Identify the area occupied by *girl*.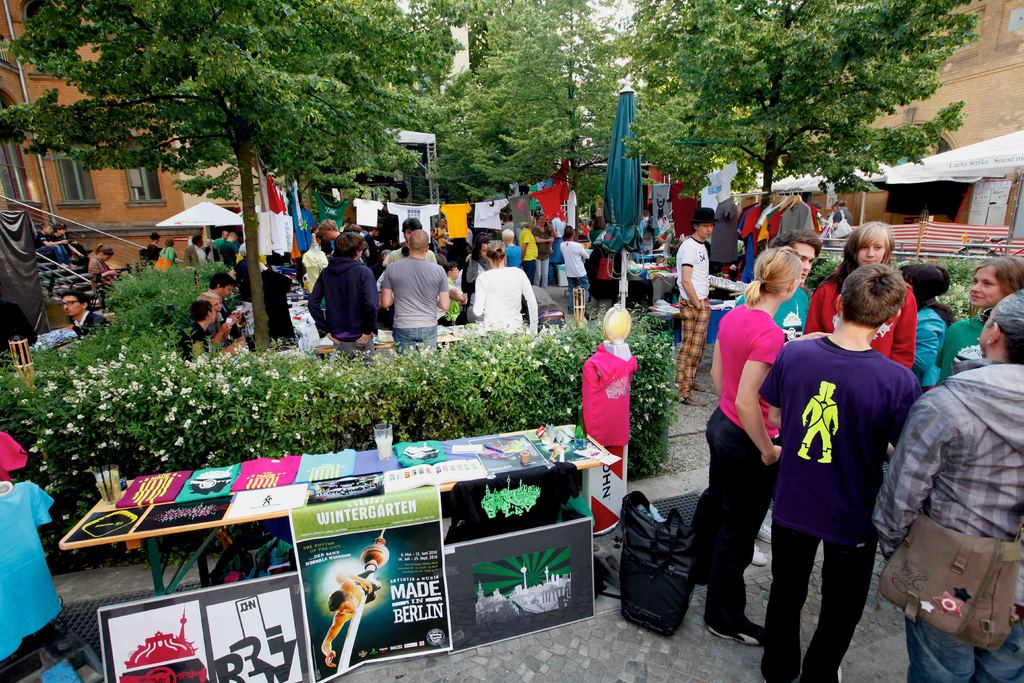
Area: (87,242,121,286).
